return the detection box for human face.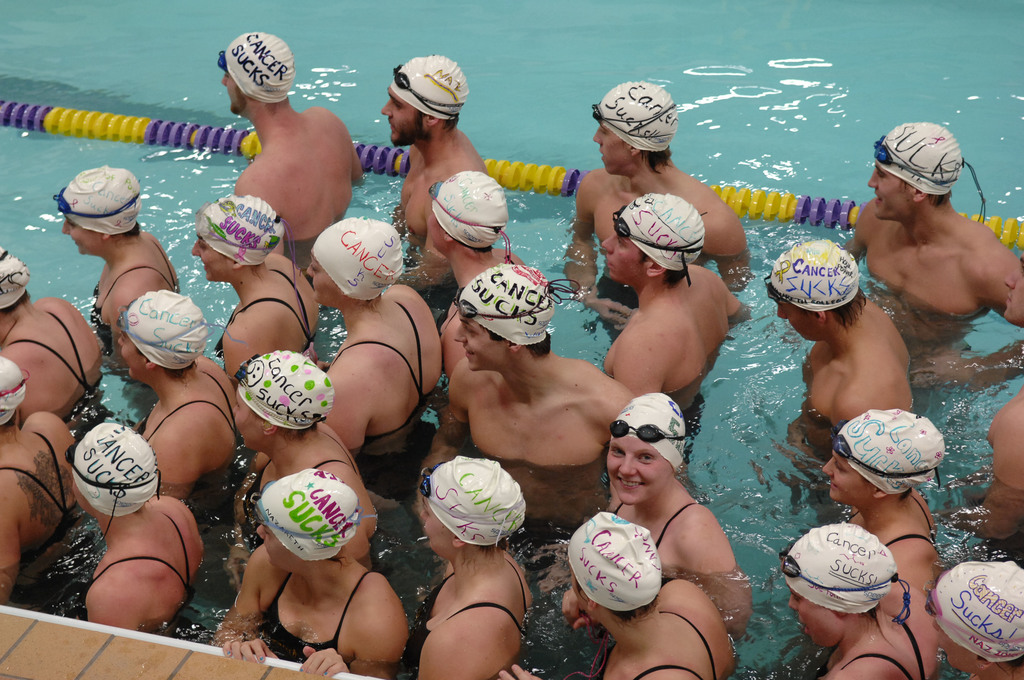
[788, 585, 834, 649].
